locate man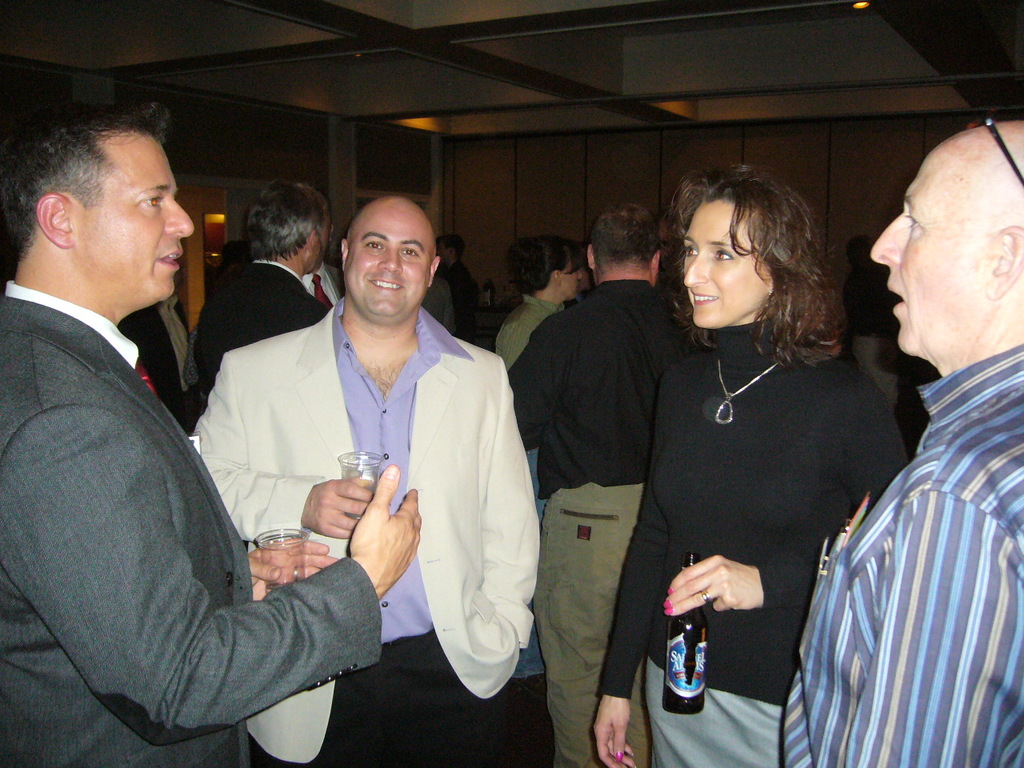
194, 198, 548, 767
